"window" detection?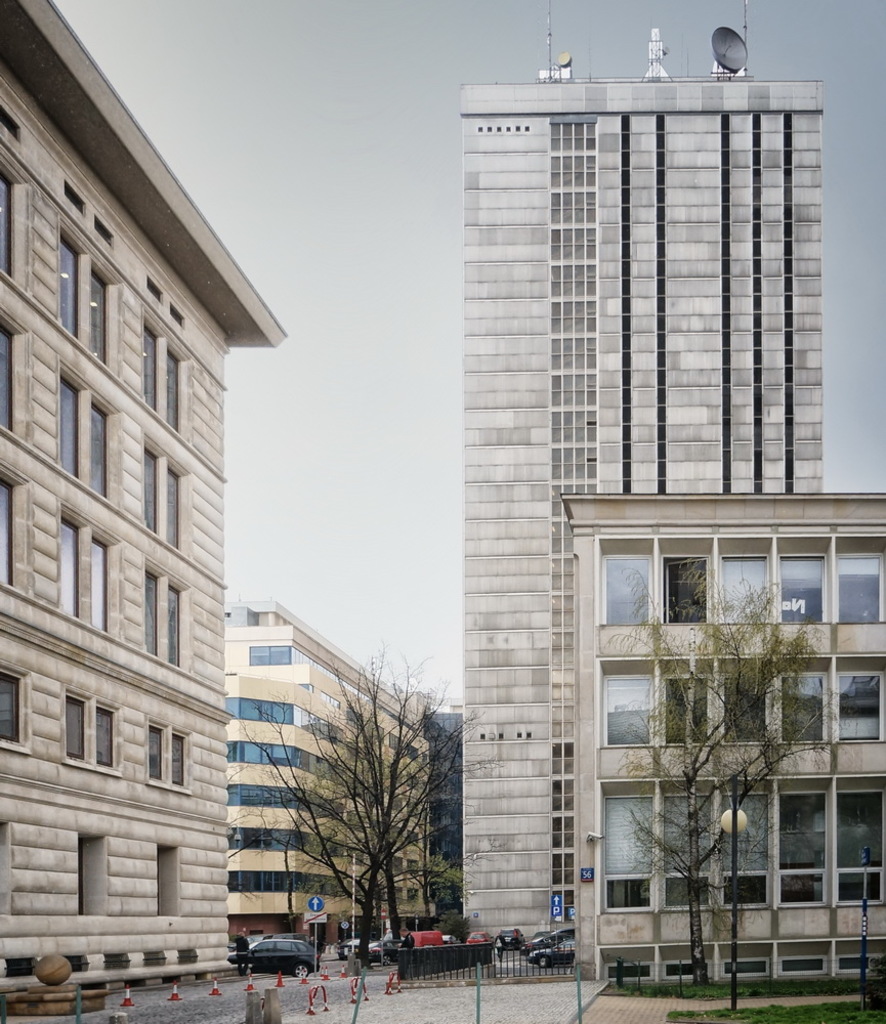
[left=157, top=846, right=178, bottom=916]
